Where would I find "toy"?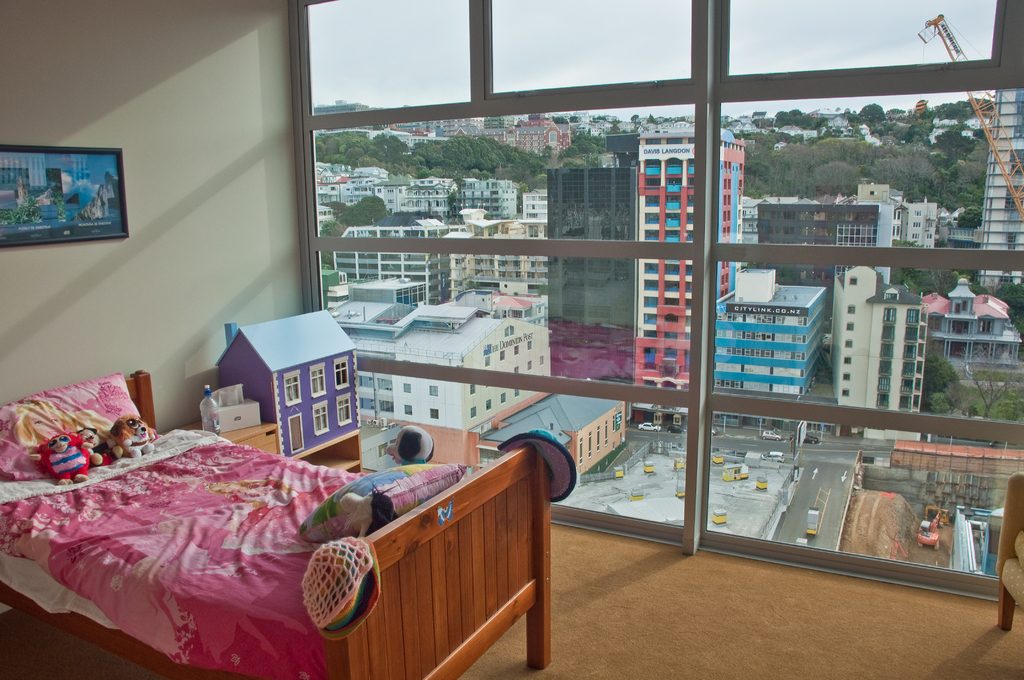
At {"left": 106, "top": 416, "right": 162, "bottom": 474}.
